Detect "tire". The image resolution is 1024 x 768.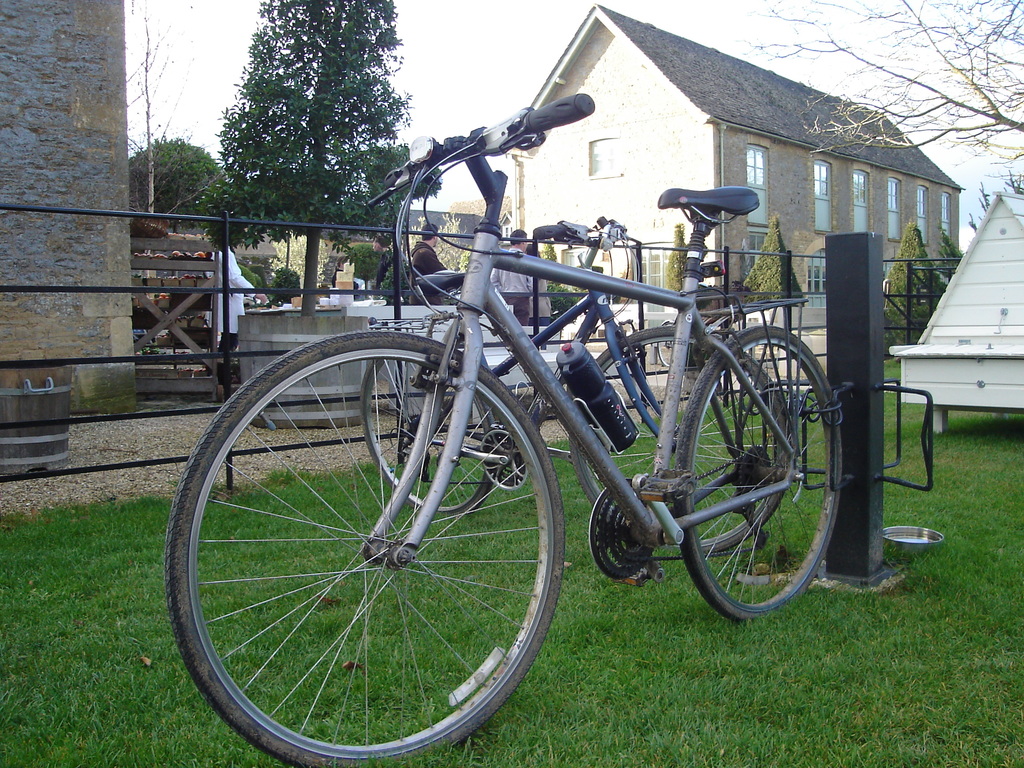
(x1=166, y1=332, x2=561, y2=767).
